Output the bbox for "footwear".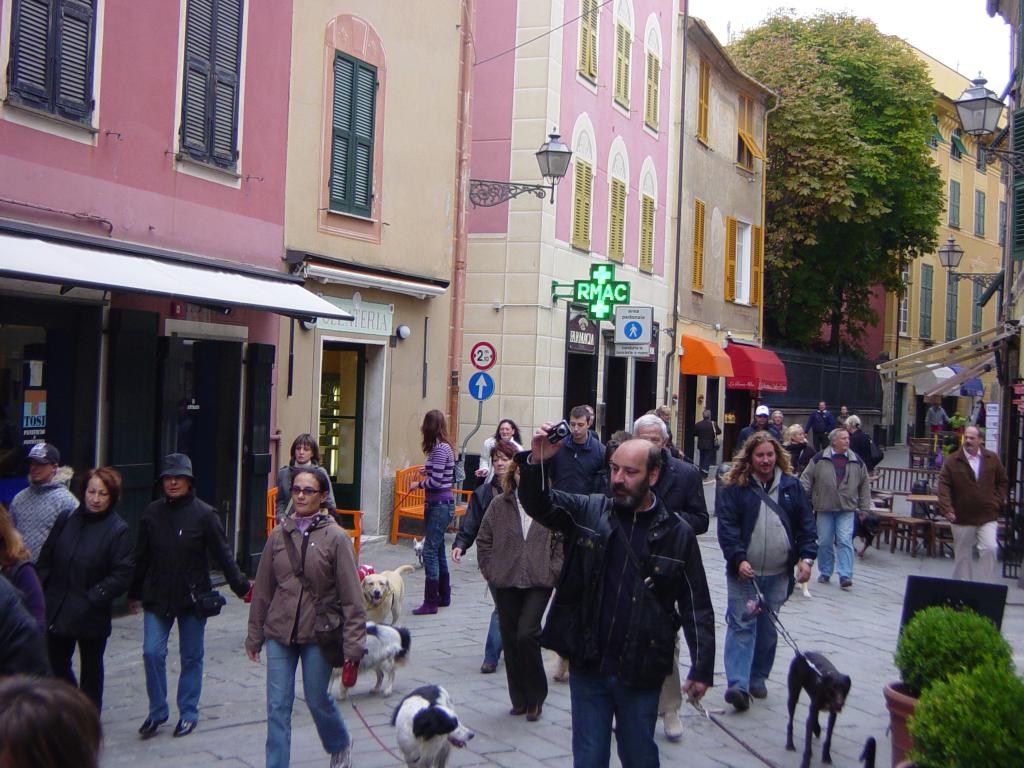
[x1=136, y1=714, x2=162, y2=739].
